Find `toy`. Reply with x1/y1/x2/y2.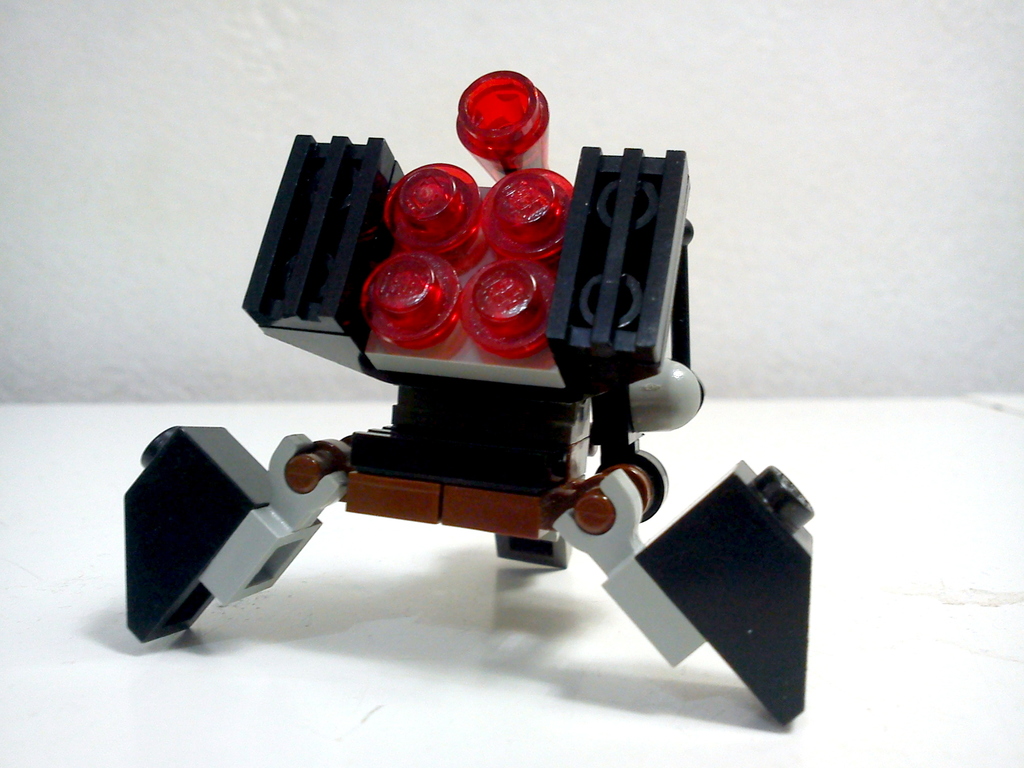
122/72/815/735.
